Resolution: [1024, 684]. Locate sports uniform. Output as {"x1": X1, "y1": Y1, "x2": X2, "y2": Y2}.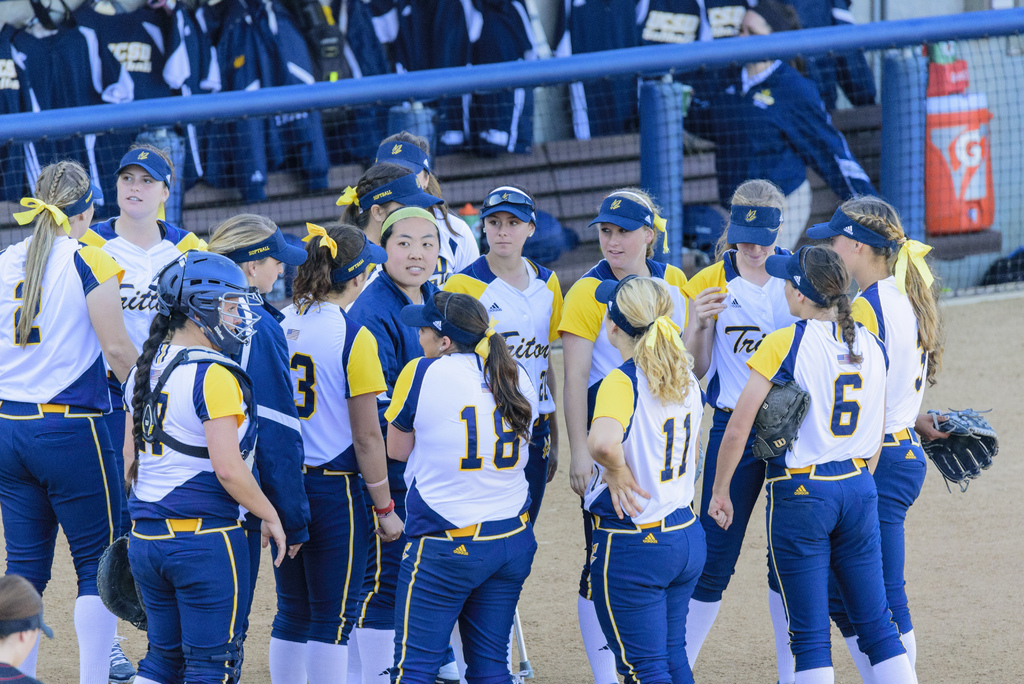
{"x1": 0, "y1": 231, "x2": 152, "y2": 669}.
